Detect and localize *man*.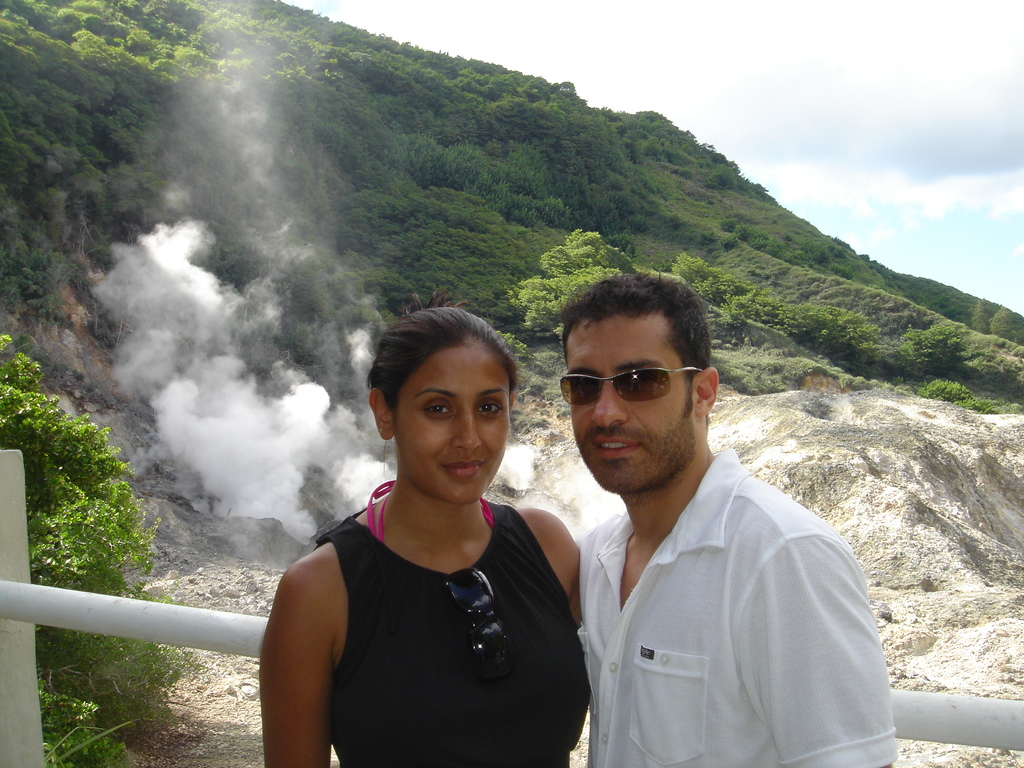
Localized at (left=572, top=269, right=897, bottom=767).
